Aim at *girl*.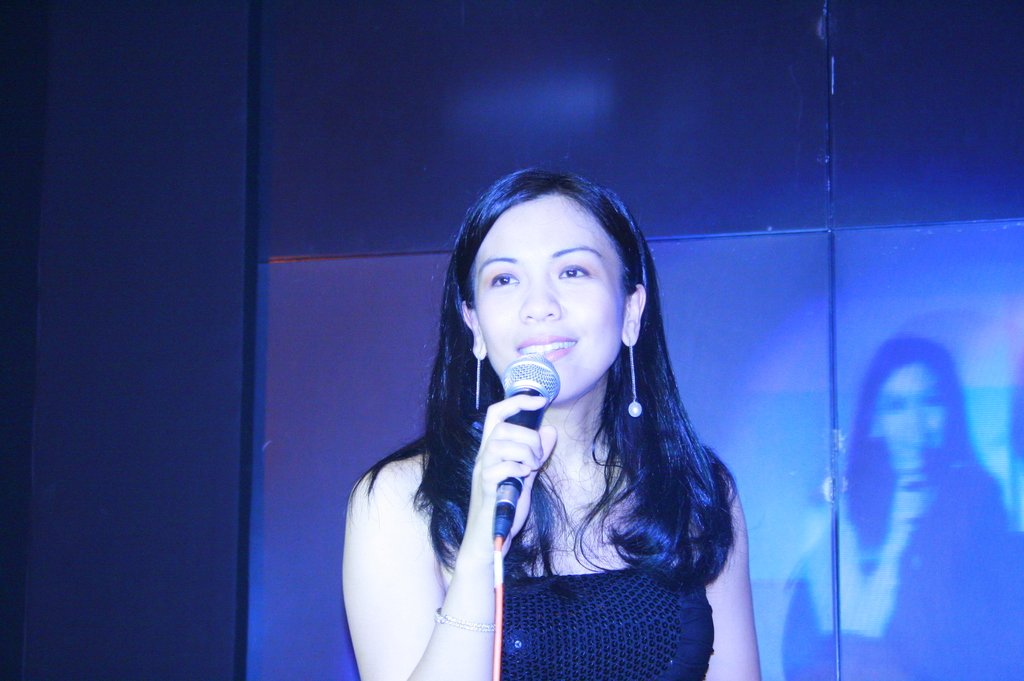
Aimed at x1=340 y1=170 x2=755 y2=680.
